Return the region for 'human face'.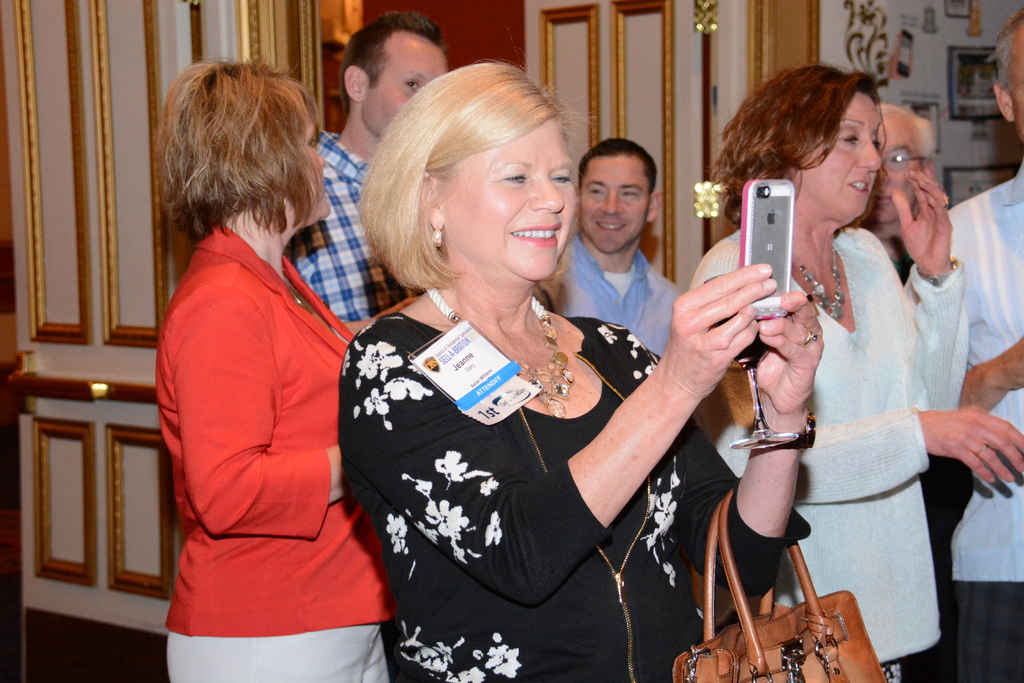
select_region(800, 89, 884, 219).
